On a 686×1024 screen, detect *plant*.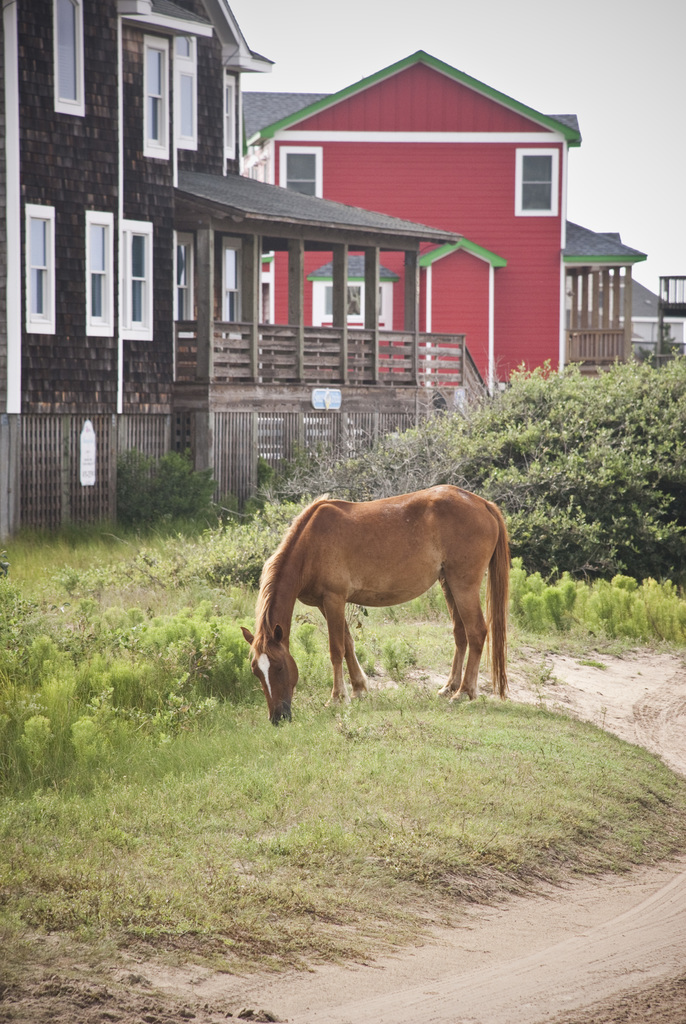
rect(111, 443, 222, 529).
